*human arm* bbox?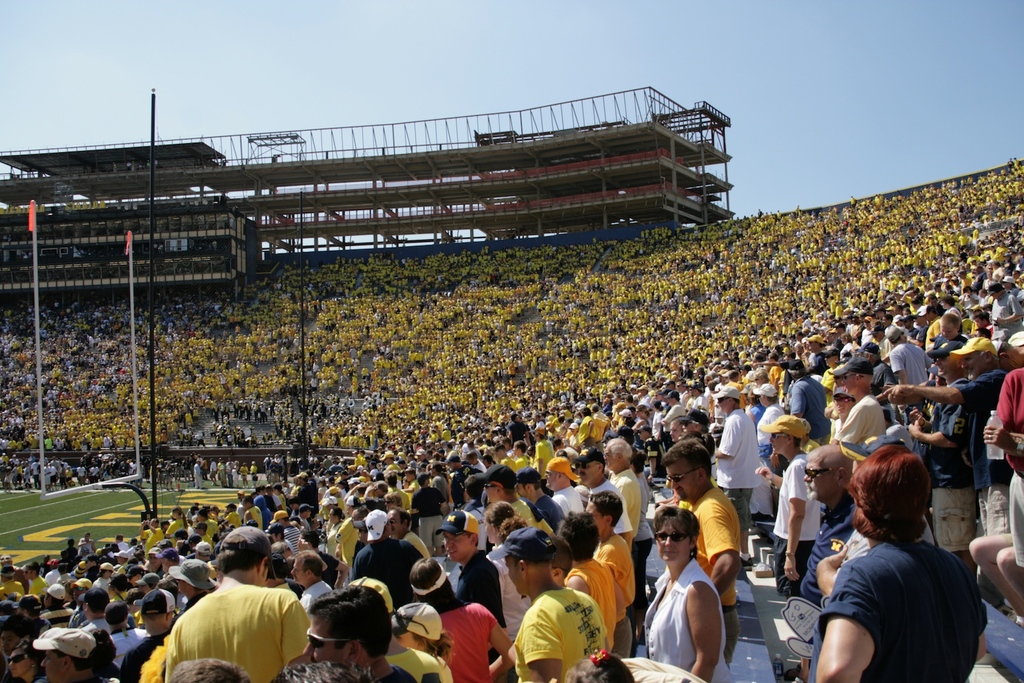
<bbox>810, 542, 847, 601</bbox>
